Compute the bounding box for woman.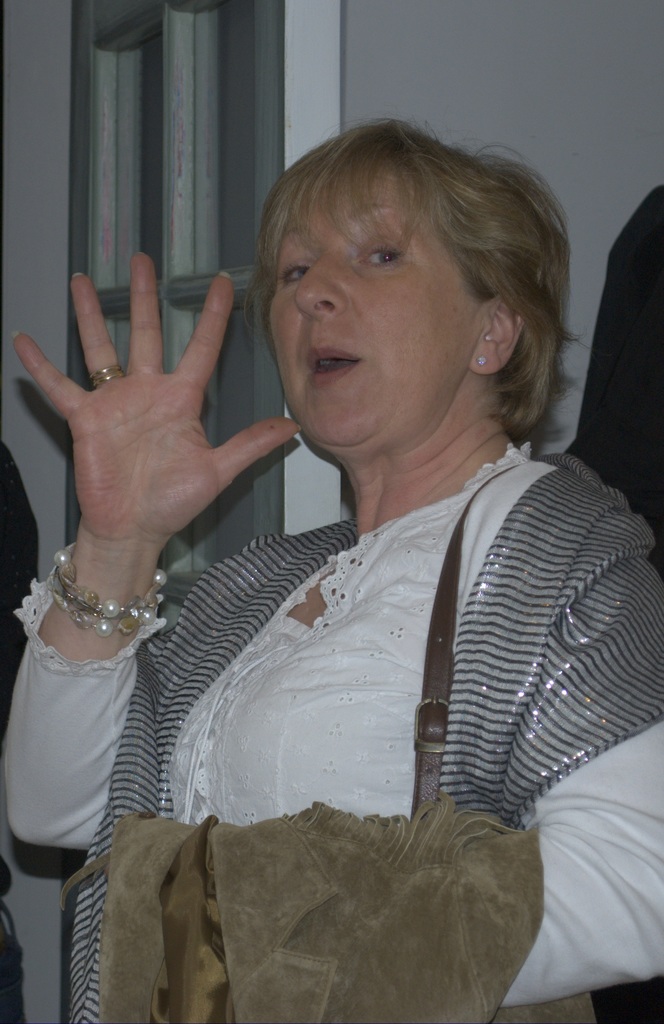
Rect(86, 117, 635, 1023).
